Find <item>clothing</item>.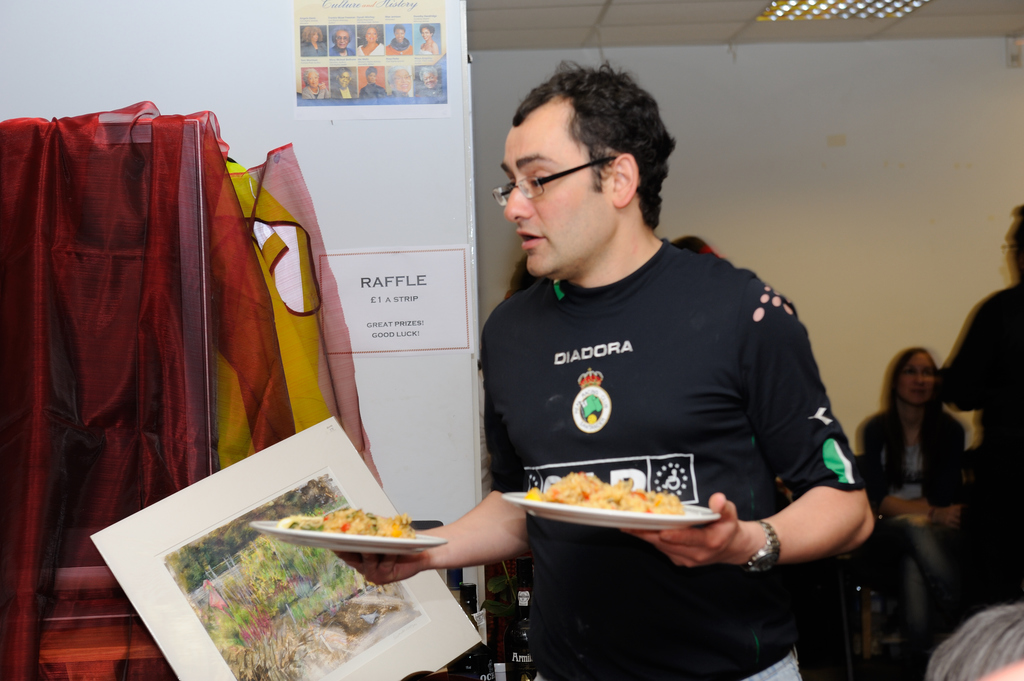
bbox=(852, 393, 978, 675).
